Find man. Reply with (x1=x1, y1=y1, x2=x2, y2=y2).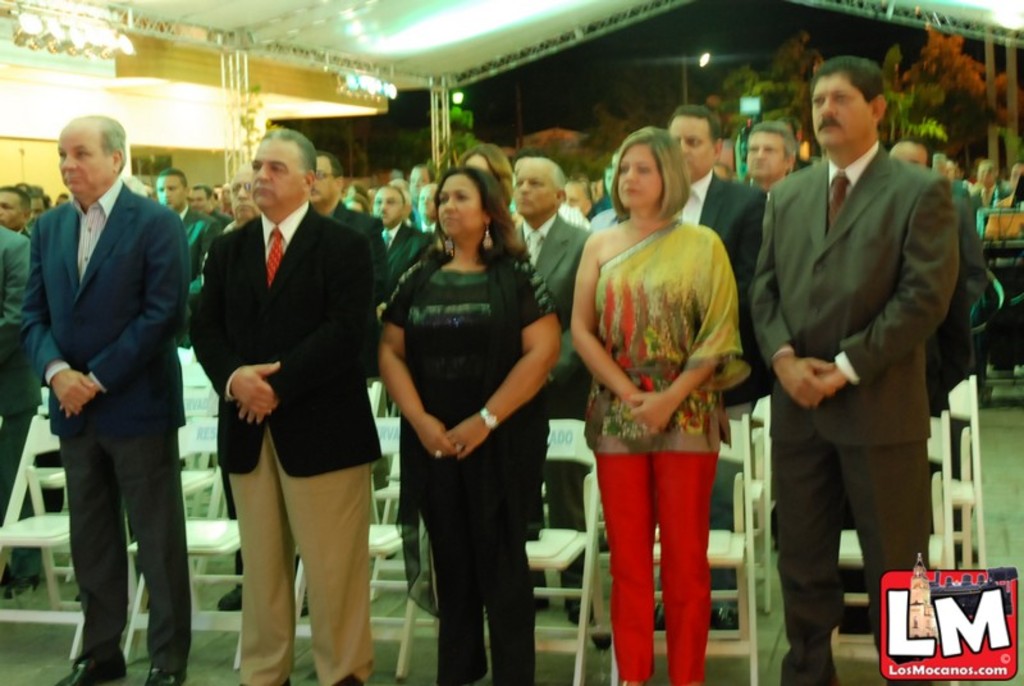
(x1=0, y1=186, x2=29, y2=235).
